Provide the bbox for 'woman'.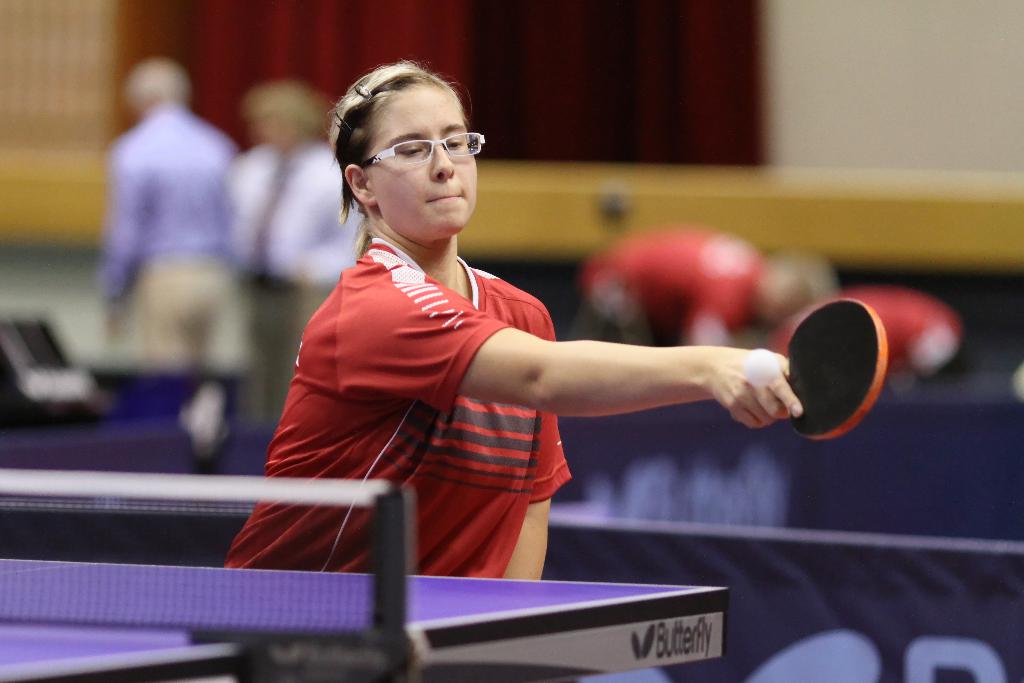
locate(249, 74, 743, 605).
